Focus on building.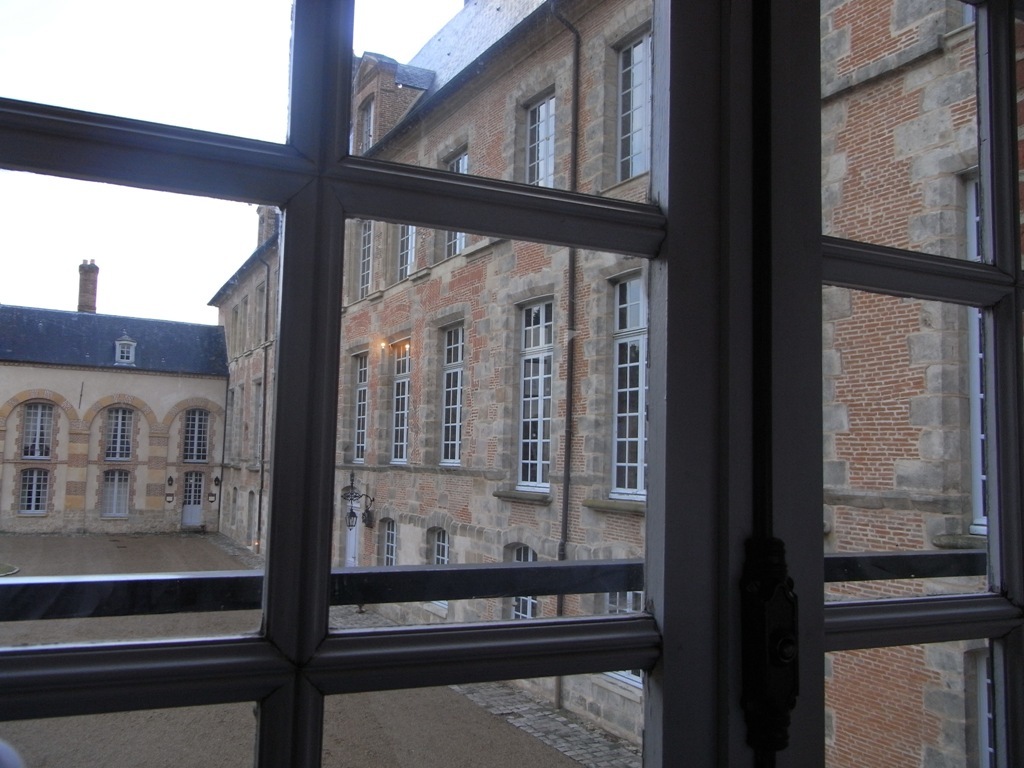
Focused at crop(0, 0, 1023, 767).
